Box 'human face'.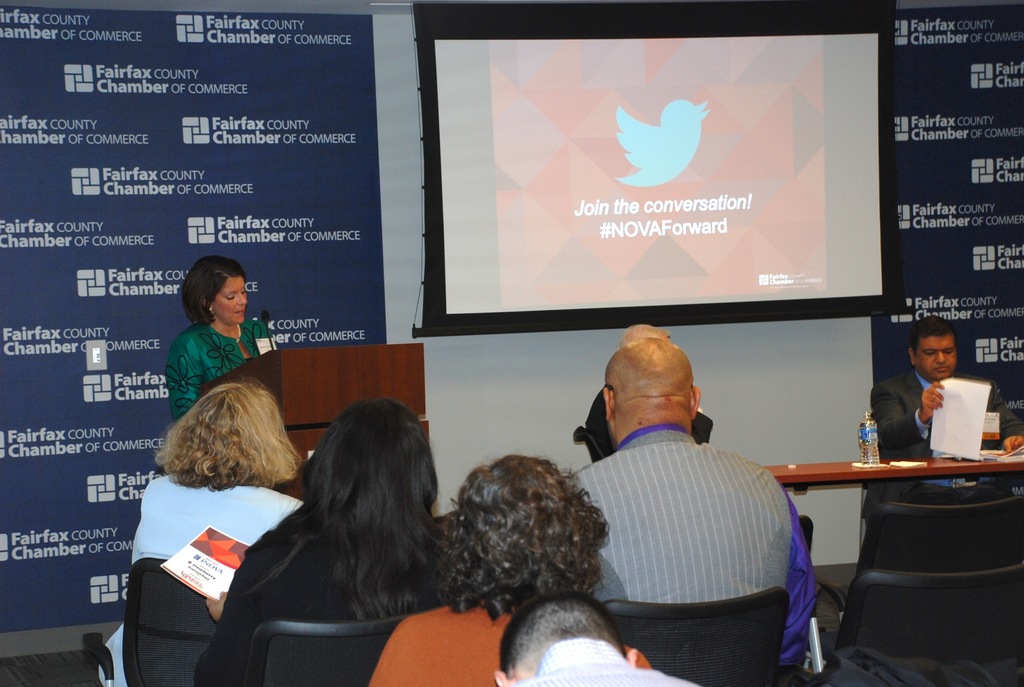
<region>211, 272, 245, 322</region>.
